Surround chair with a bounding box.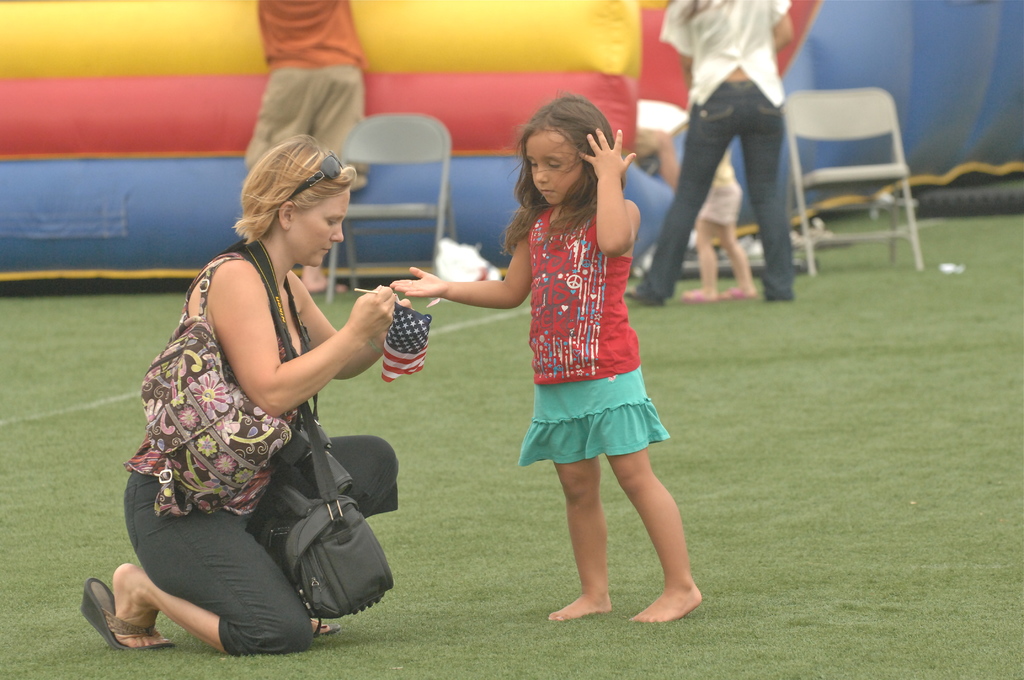
[795,77,936,287].
